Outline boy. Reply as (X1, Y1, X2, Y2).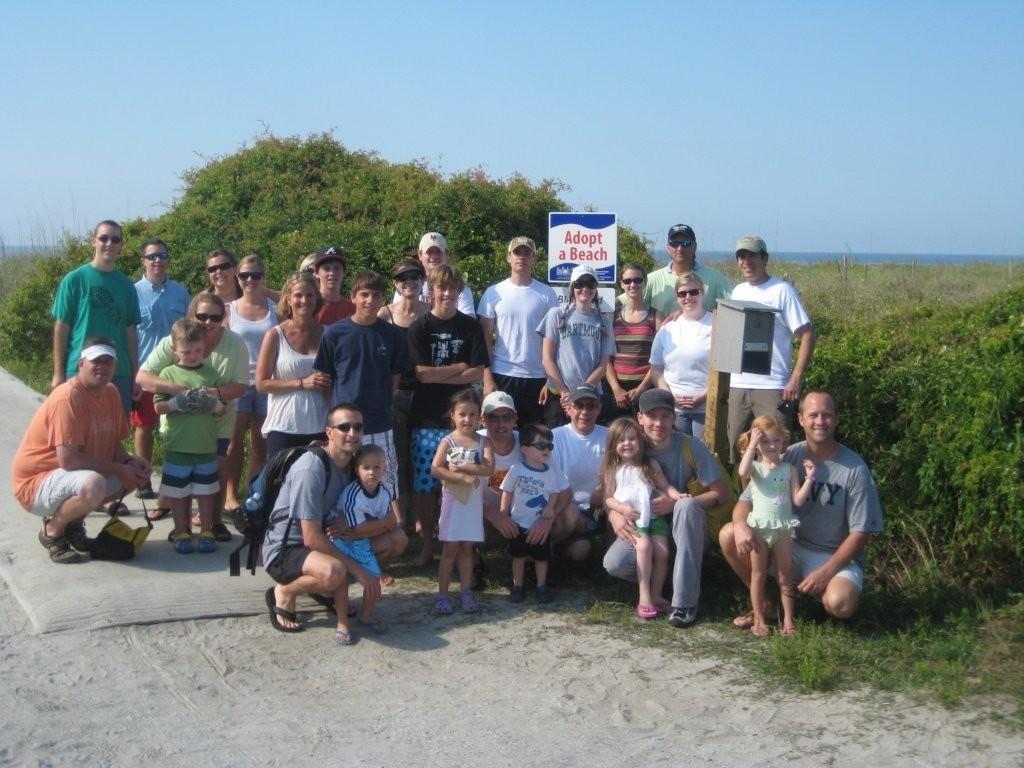
(150, 318, 231, 552).
